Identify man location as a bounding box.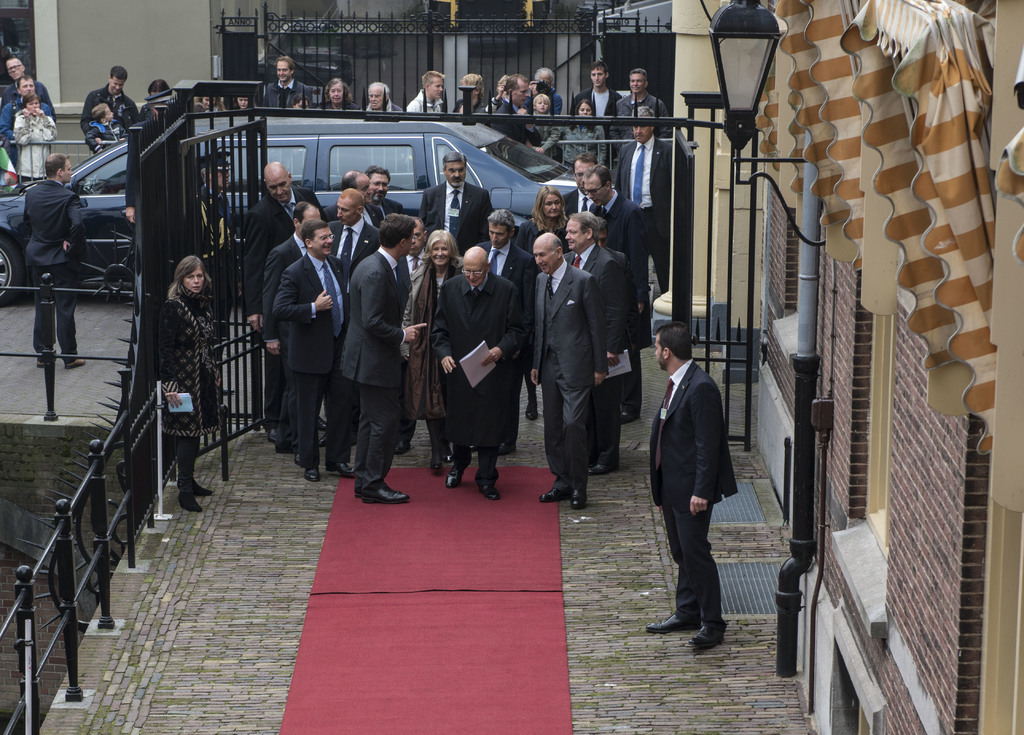
left=238, top=165, right=333, bottom=444.
